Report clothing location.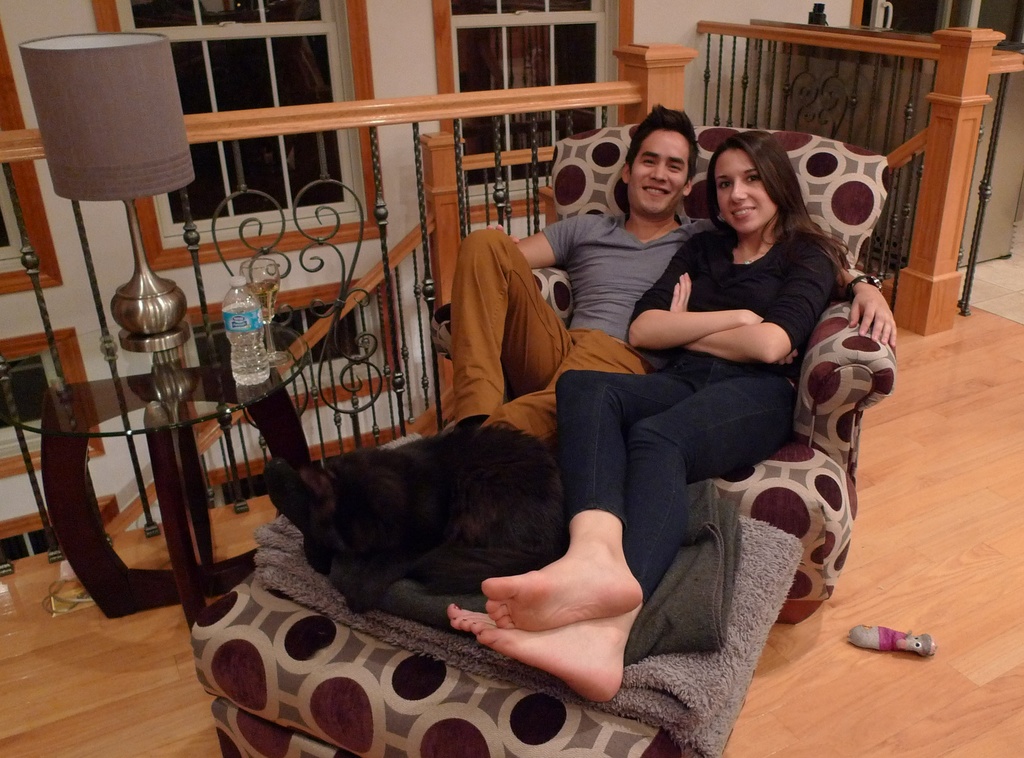
Report: bbox(261, 504, 811, 755).
